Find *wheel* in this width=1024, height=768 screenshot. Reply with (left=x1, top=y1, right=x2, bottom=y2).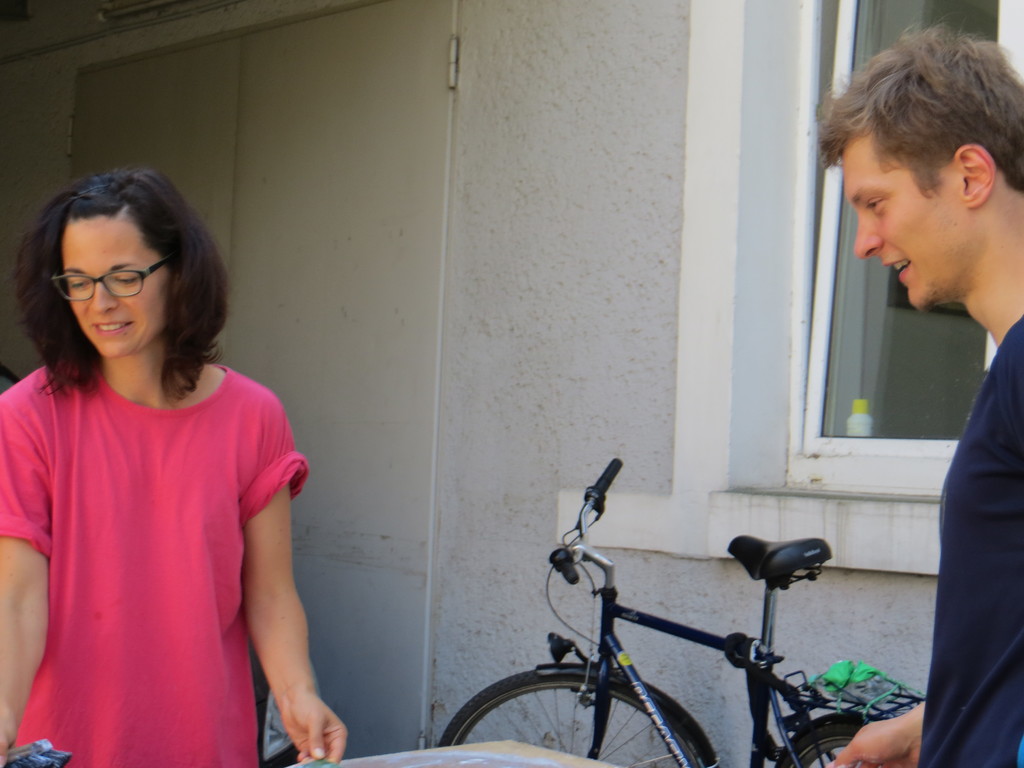
(left=769, top=706, right=904, bottom=767).
